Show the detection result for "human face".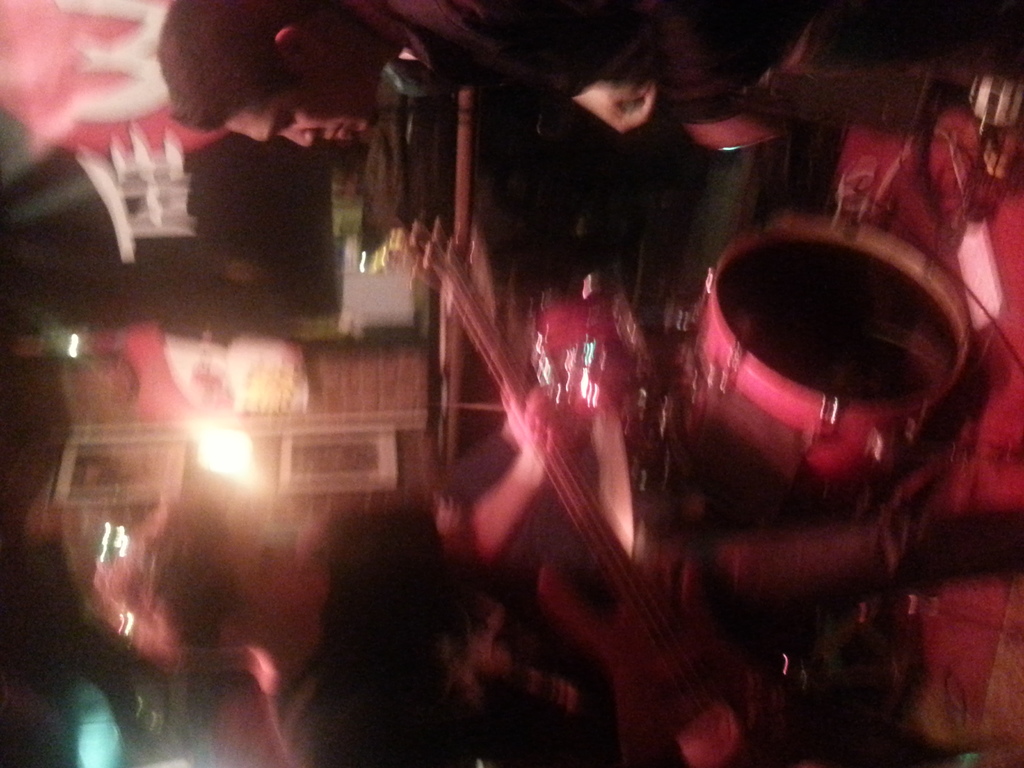
220/61/380/145.
